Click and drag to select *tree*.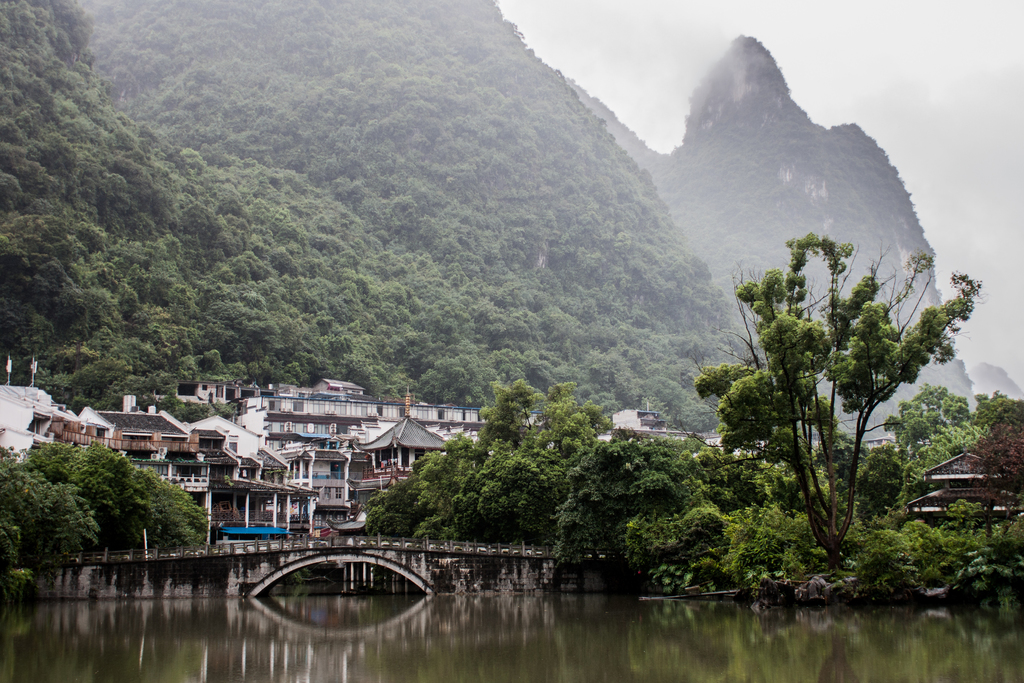
Selection: left=8, top=445, right=109, bottom=566.
